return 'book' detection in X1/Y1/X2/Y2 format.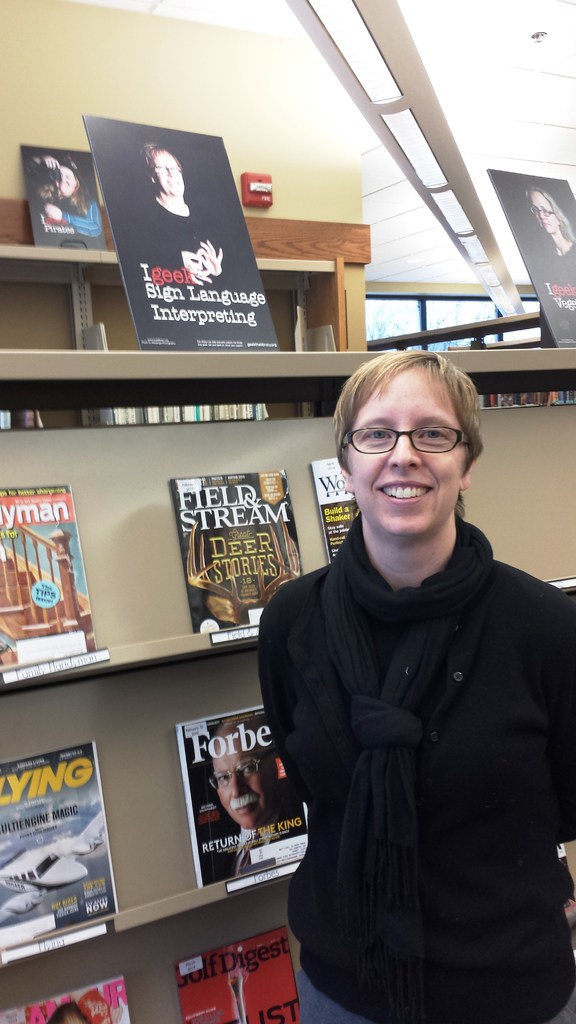
0/737/114/952.
